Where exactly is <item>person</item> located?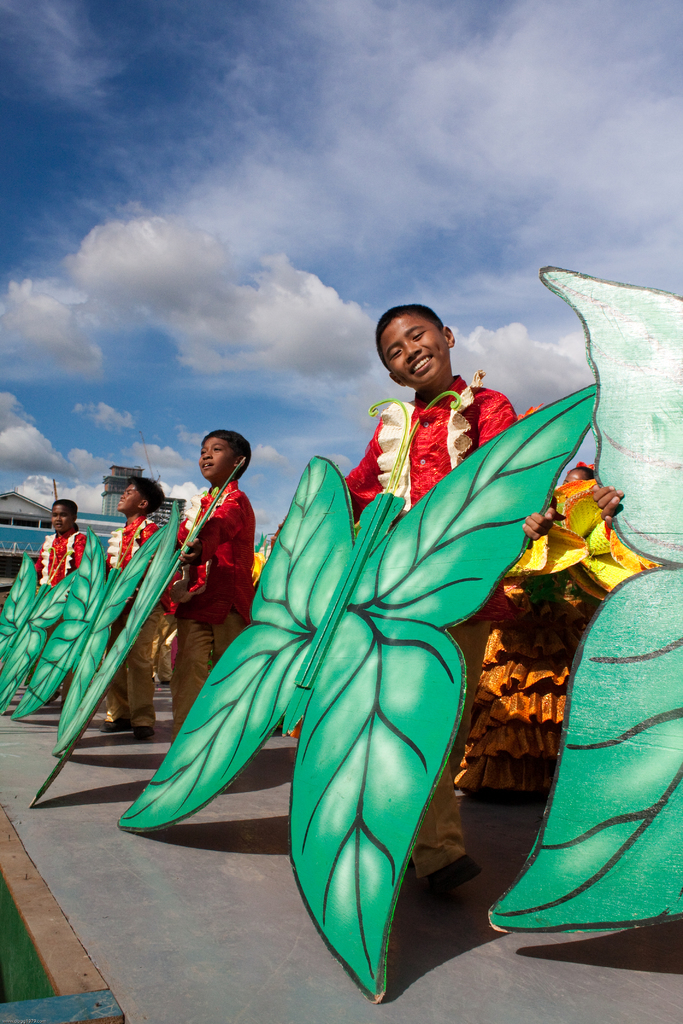
Its bounding box is <box>337,301,520,908</box>.
